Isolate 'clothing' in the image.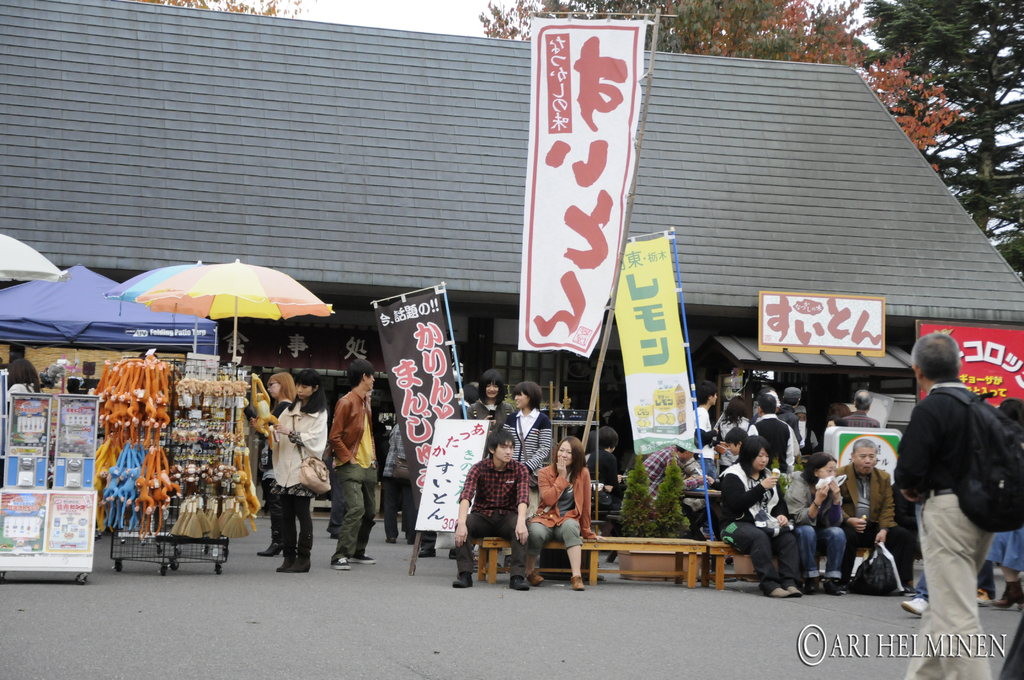
Isolated region: select_region(788, 464, 836, 524).
